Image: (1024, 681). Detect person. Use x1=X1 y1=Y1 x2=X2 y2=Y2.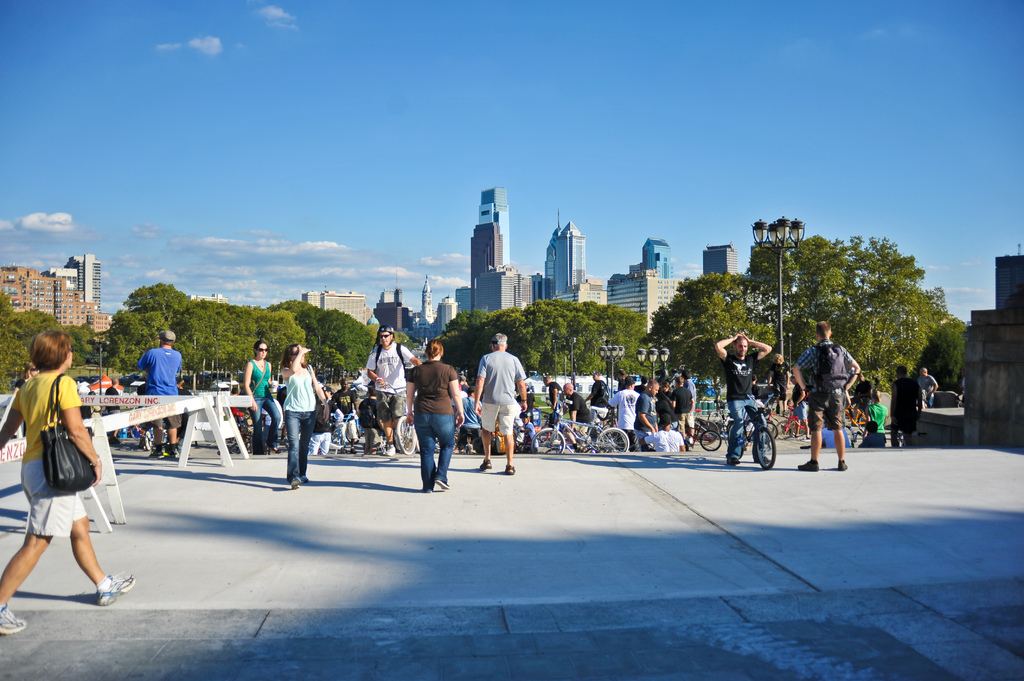
x1=710 y1=321 x2=780 y2=469.
